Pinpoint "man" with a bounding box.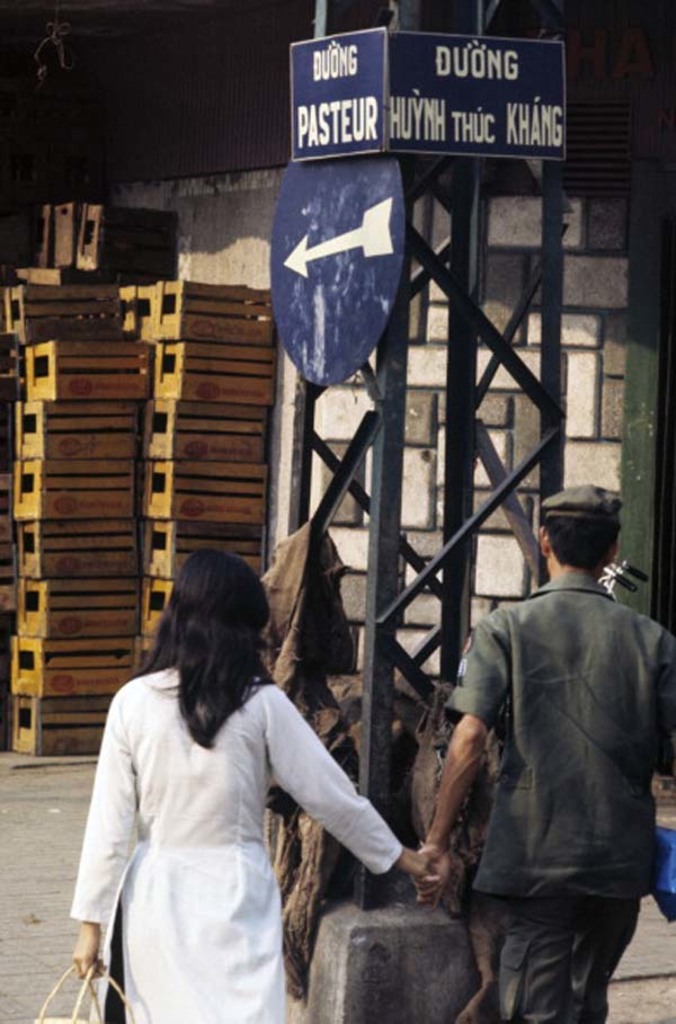
{"left": 422, "top": 416, "right": 667, "bottom": 1023}.
